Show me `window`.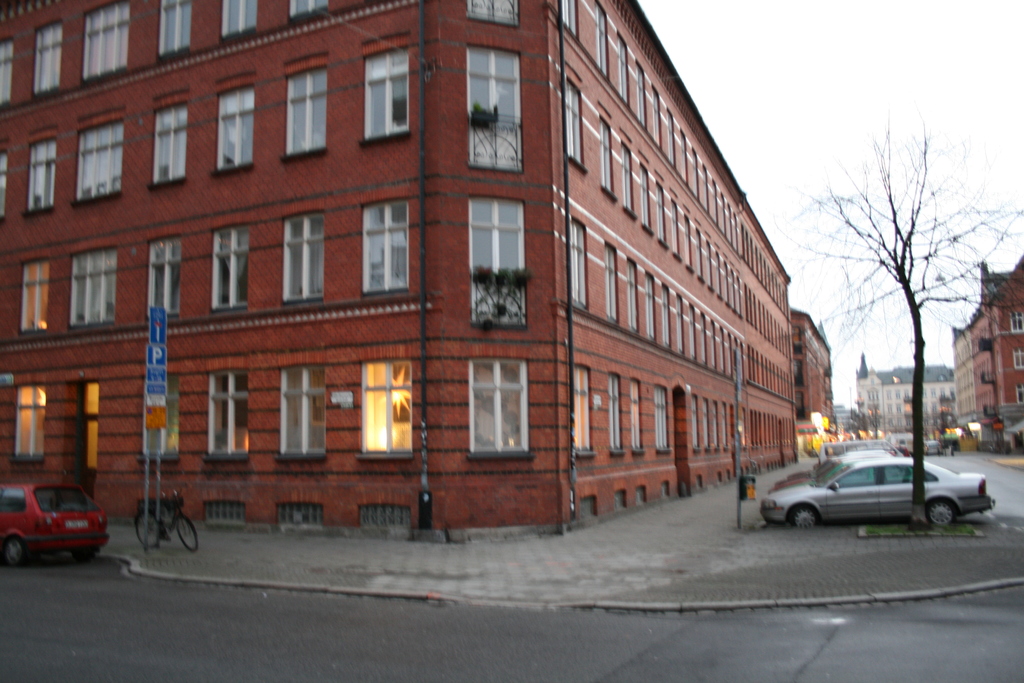
`window` is here: <region>360, 50, 413, 143</region>.
